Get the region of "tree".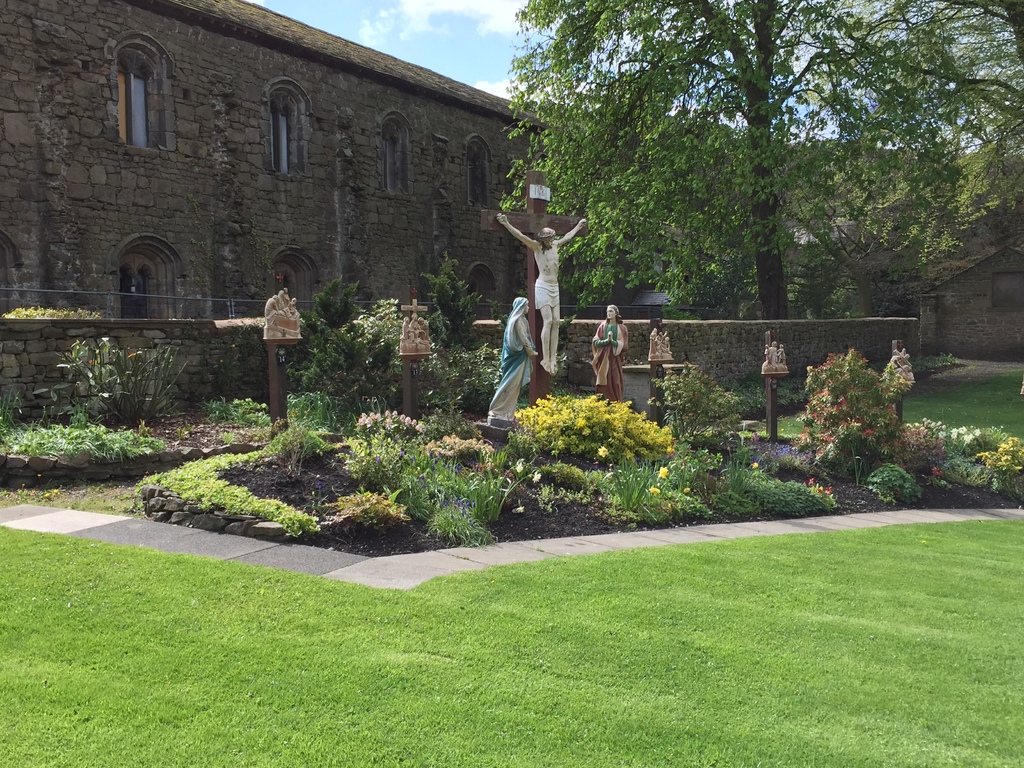
bbox=(842, 0, 1023, 262).
